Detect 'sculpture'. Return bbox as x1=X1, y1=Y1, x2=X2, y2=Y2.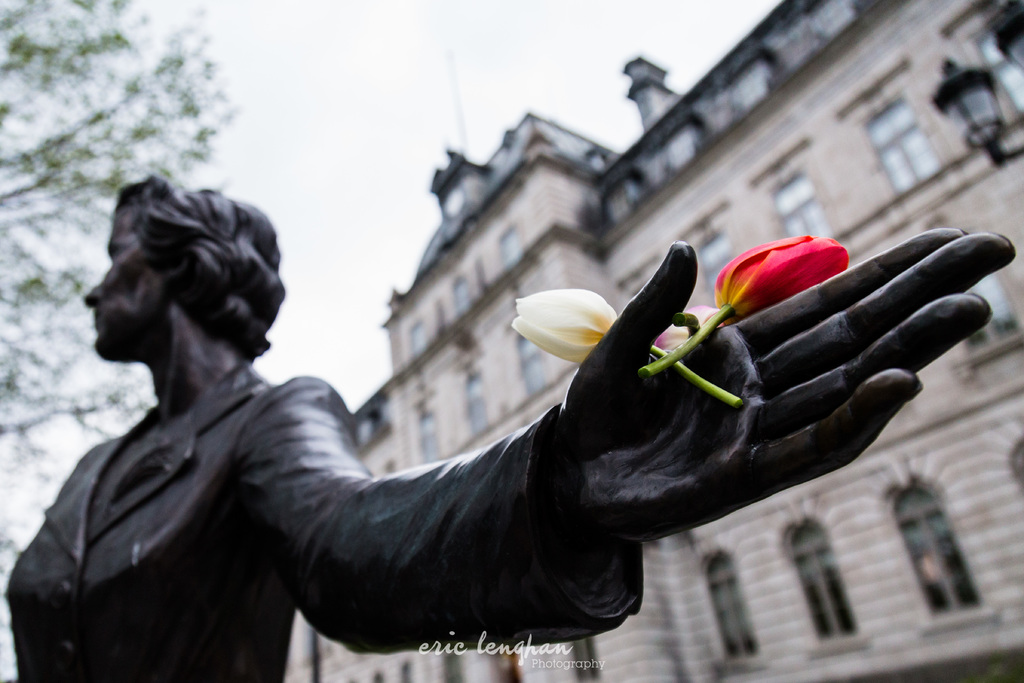
x1=70, y1=123, x2=838, y2=662.
